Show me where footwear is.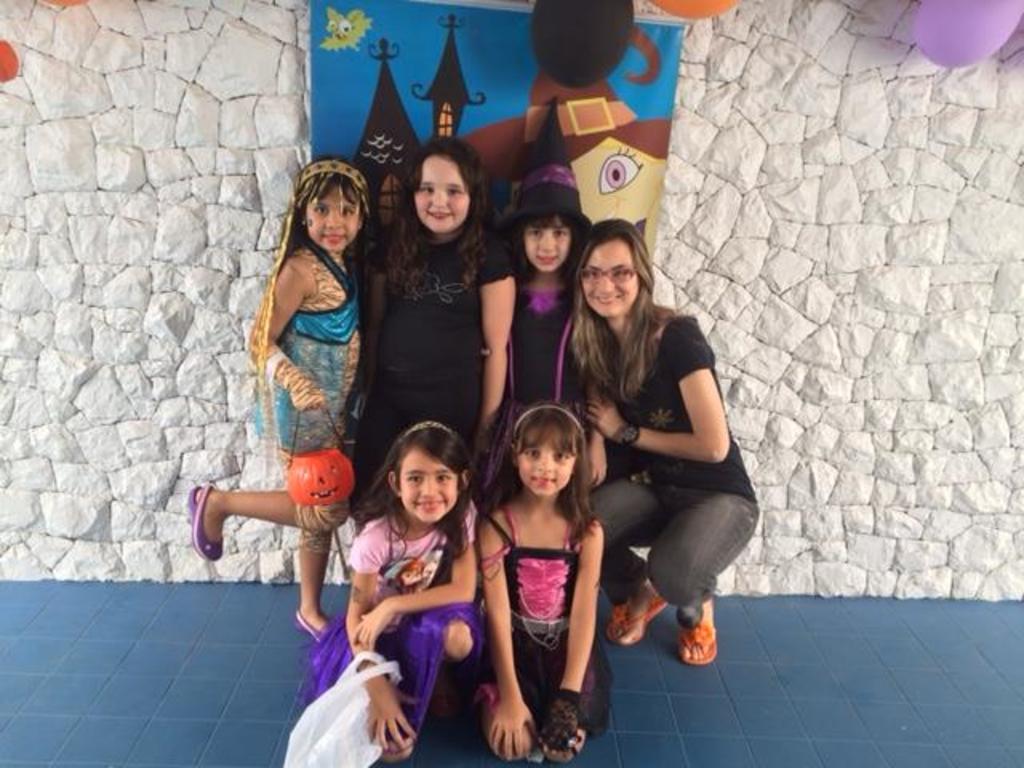
footwear is at 606,587,666,646.
